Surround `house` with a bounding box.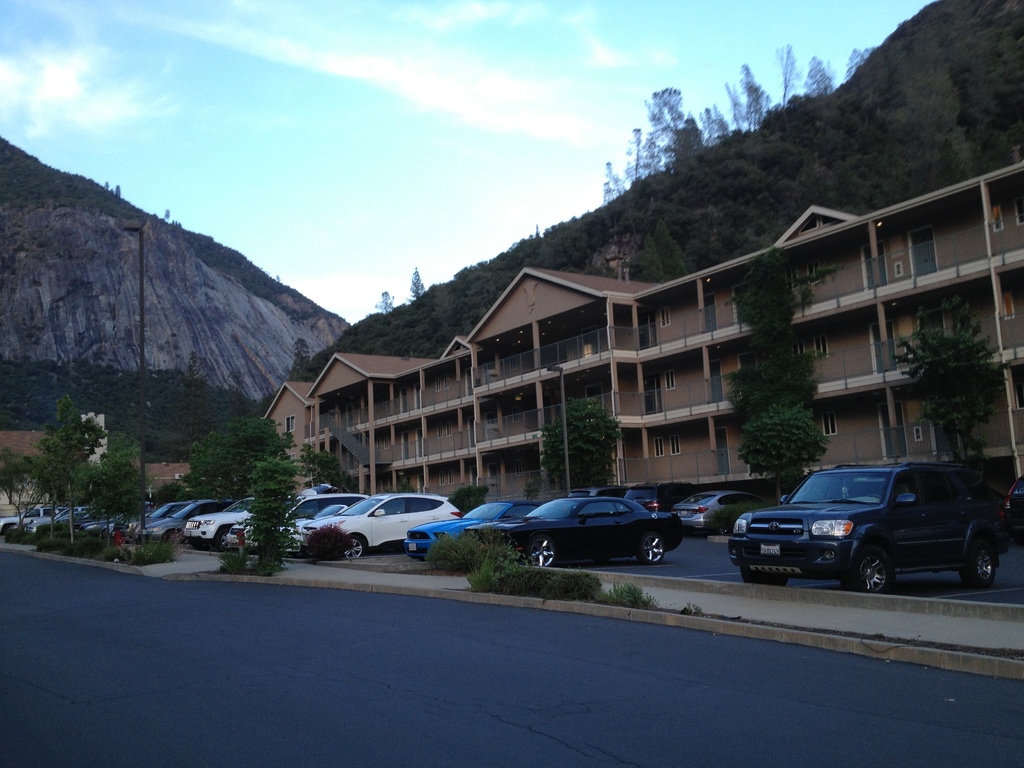
<box>315,352,419,486</box>.
